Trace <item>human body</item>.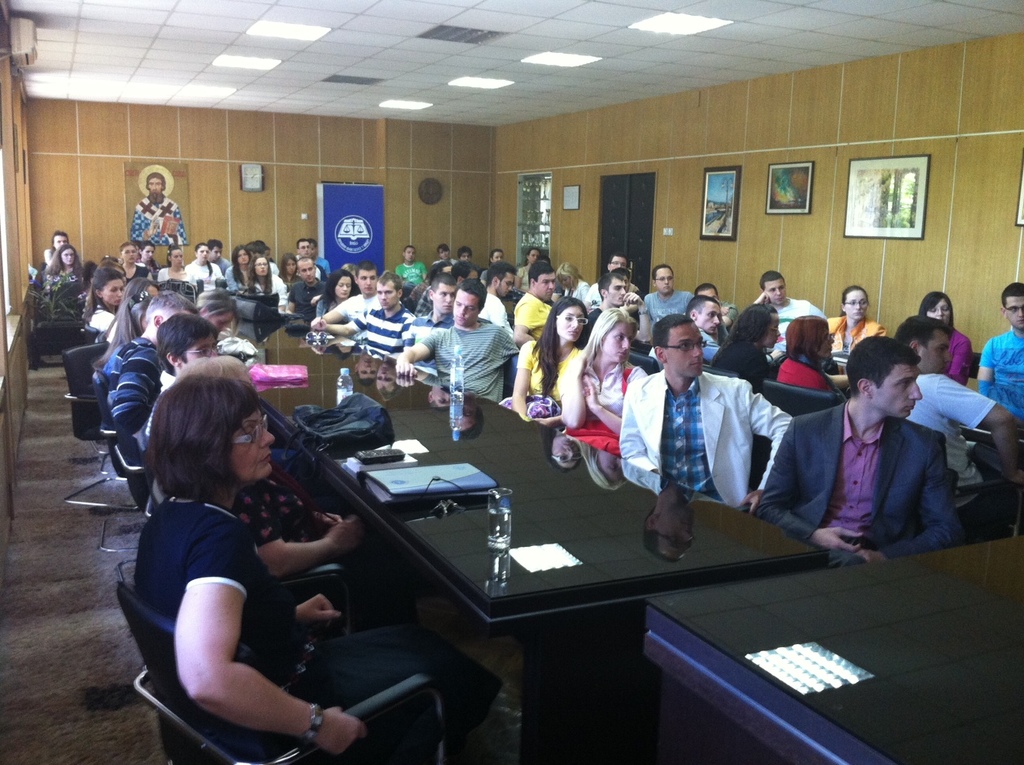
Traced to (left=317, top=269, right=385, bottom=334).
